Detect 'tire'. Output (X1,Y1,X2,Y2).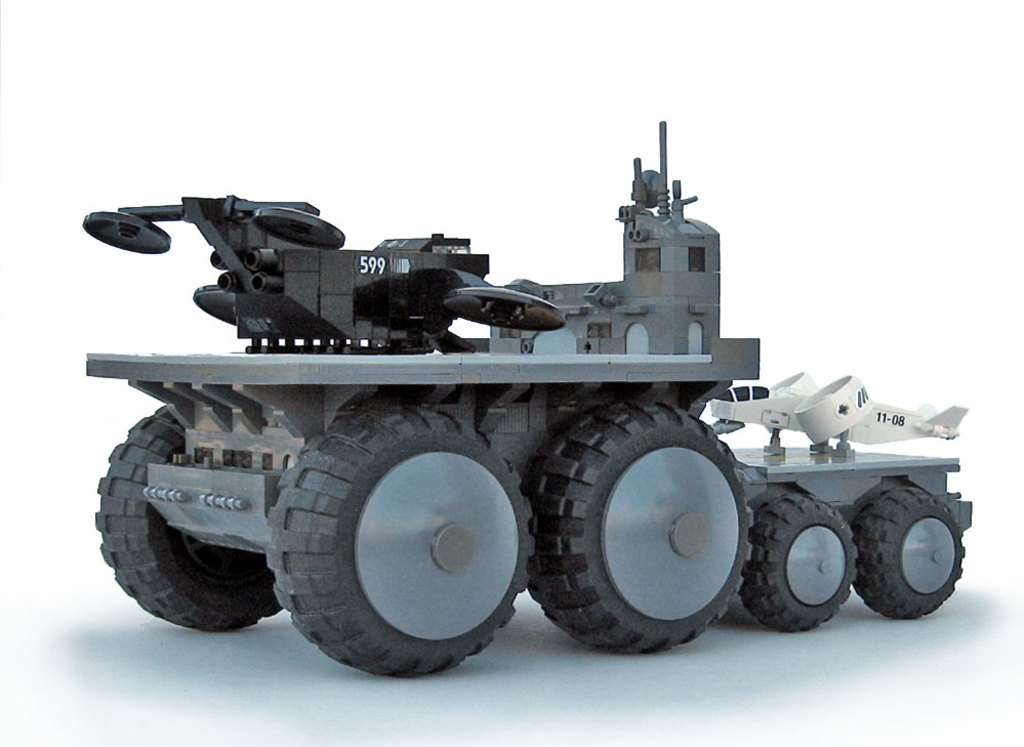
(548,383,744,654).
